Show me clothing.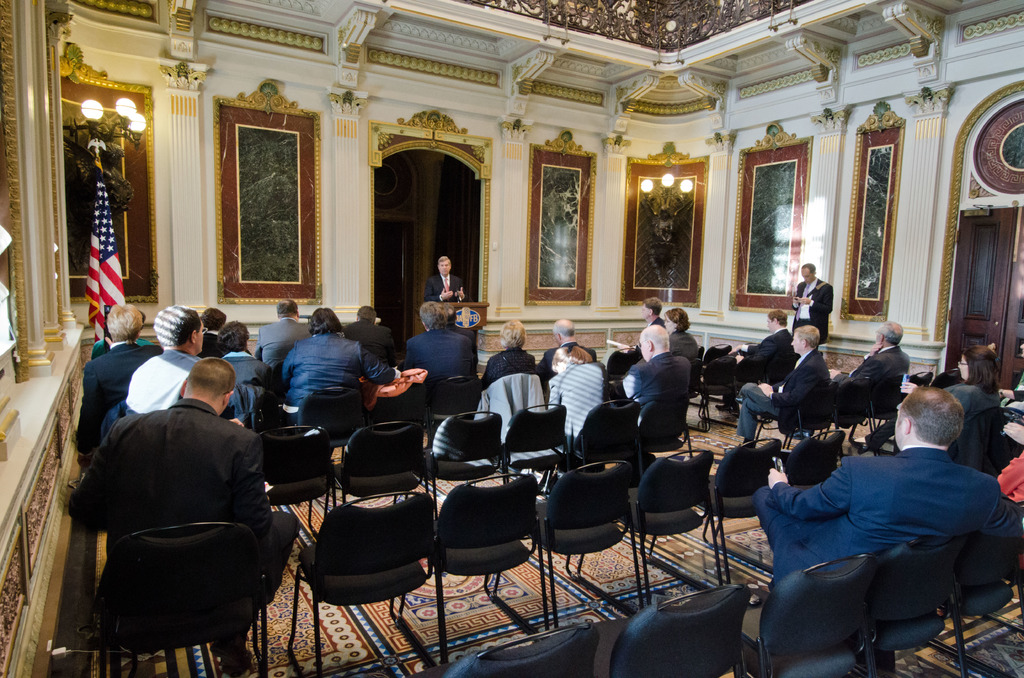
clothing is here: select_region(548, 366, 604, 444).
